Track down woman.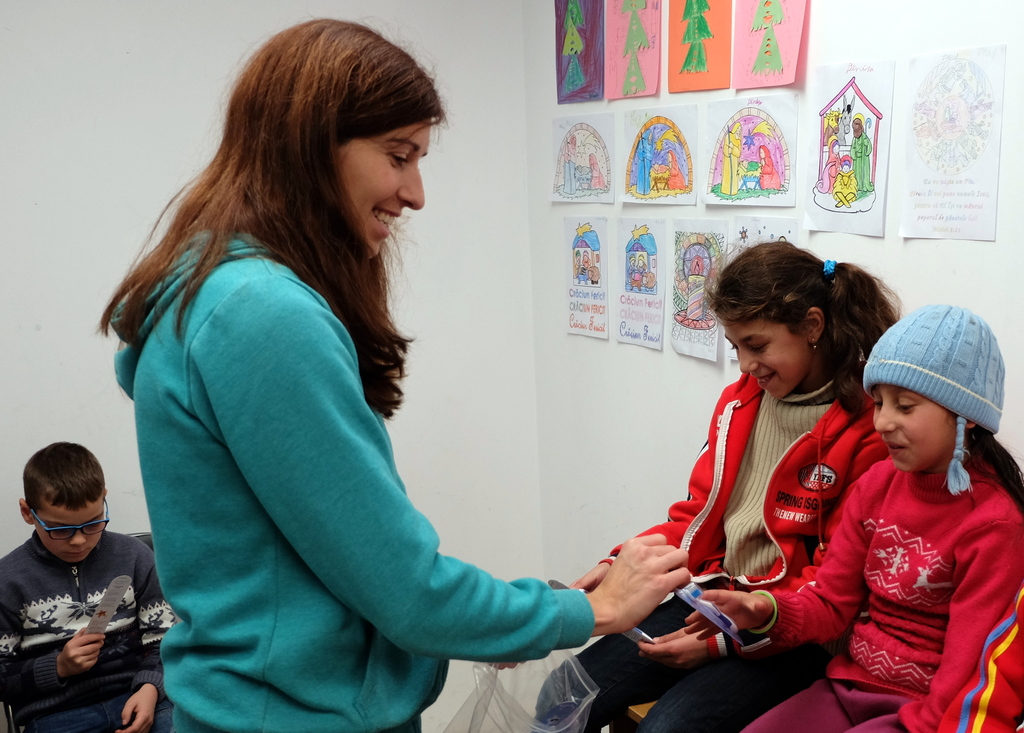
Tracked to x1=816 y1=139 x2=841 y2=193.
